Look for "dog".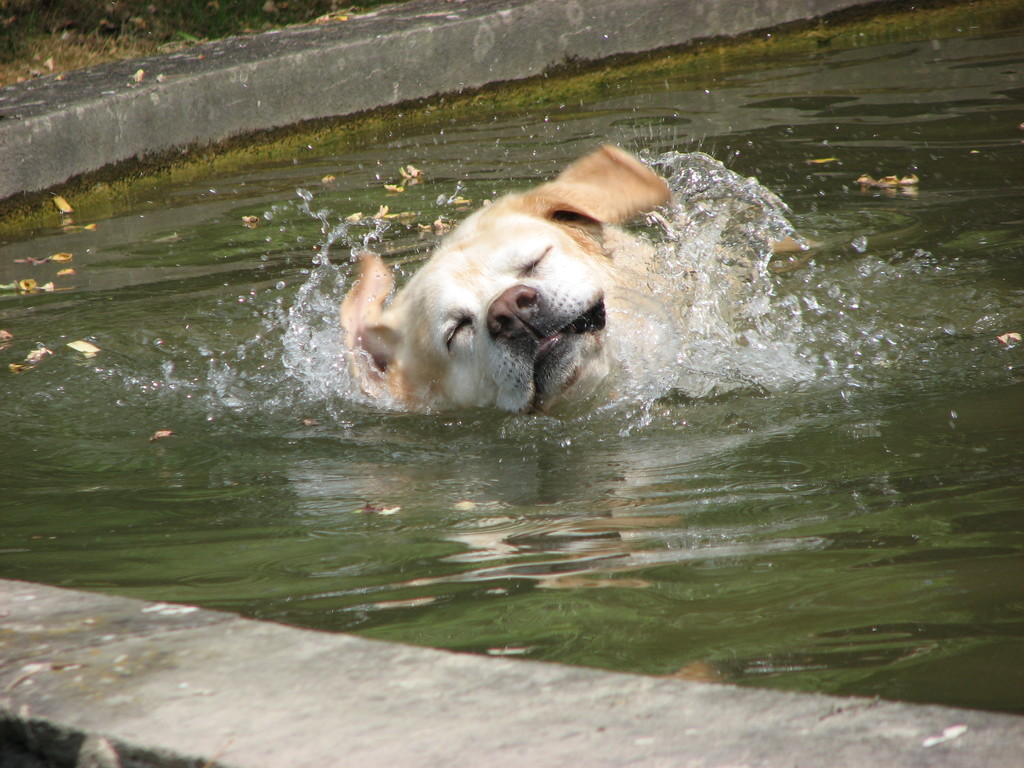
Found: rect(335, 144, 726, 422).
